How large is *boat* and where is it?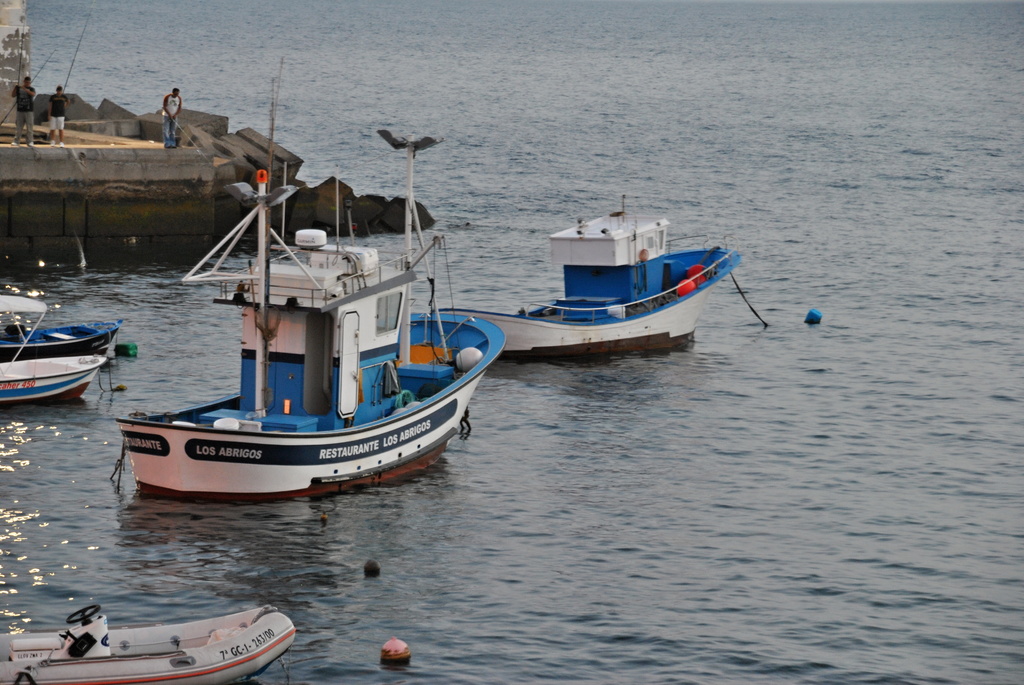
Bounding box: select_region(99, 120, 511, 507).
